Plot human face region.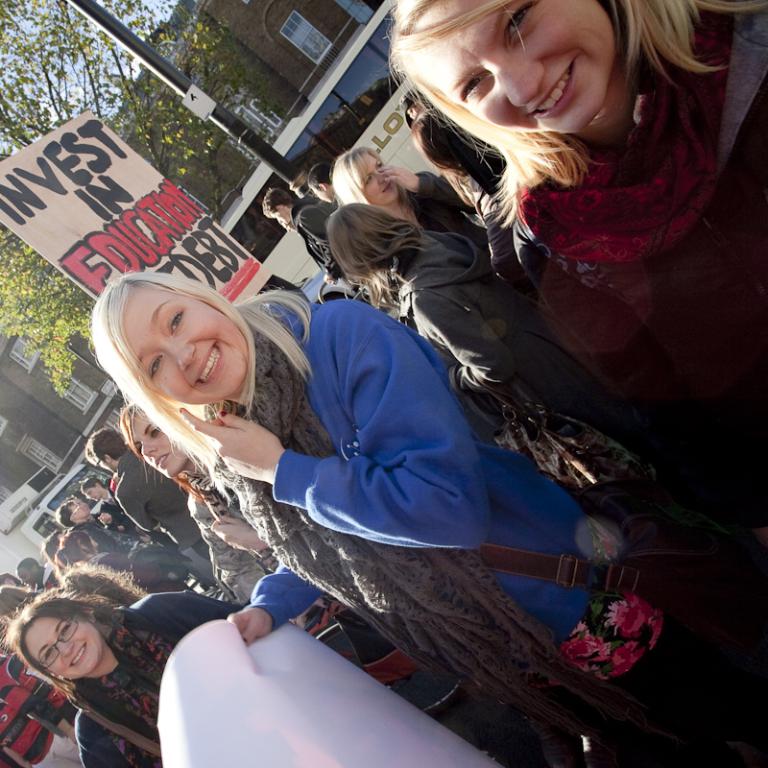
Plotted at crop(62, 505, 97, 522).
